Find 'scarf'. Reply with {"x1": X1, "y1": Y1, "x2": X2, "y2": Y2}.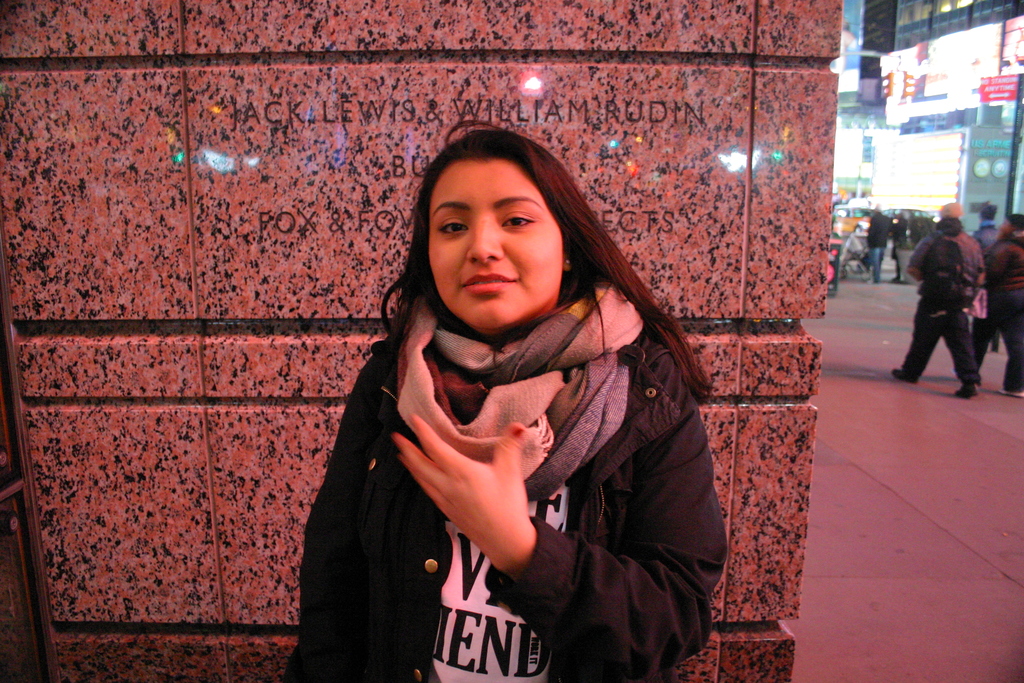
{"x1": 396, "y1": 270, "x2": 647, "y2": 506}.
